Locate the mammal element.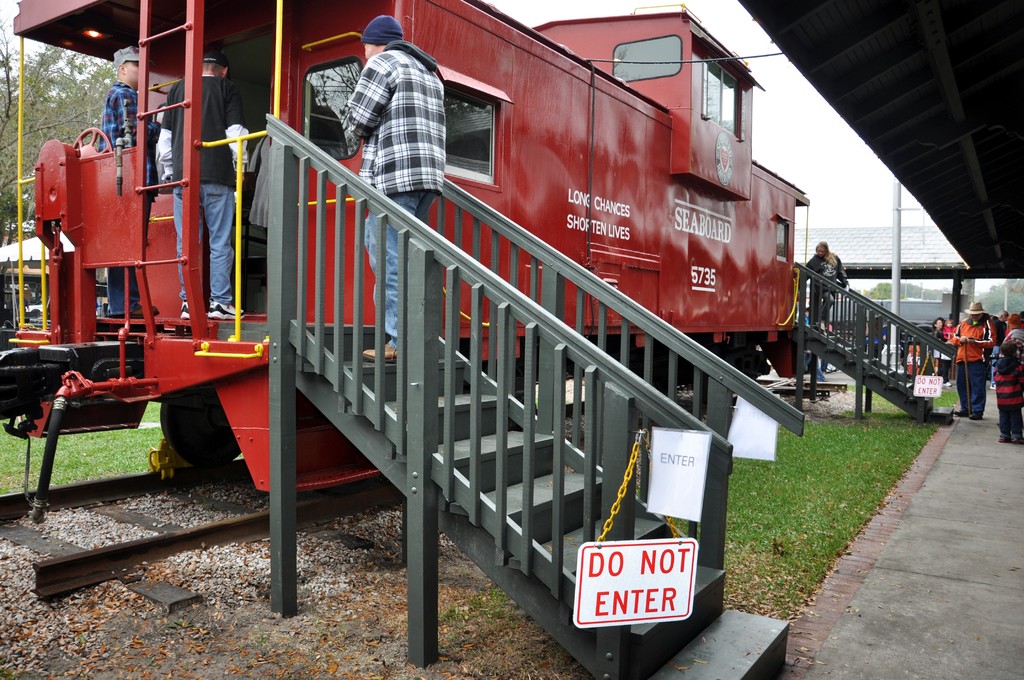
Element bbox: [left=347, top=14, right=440, bottom=357].
